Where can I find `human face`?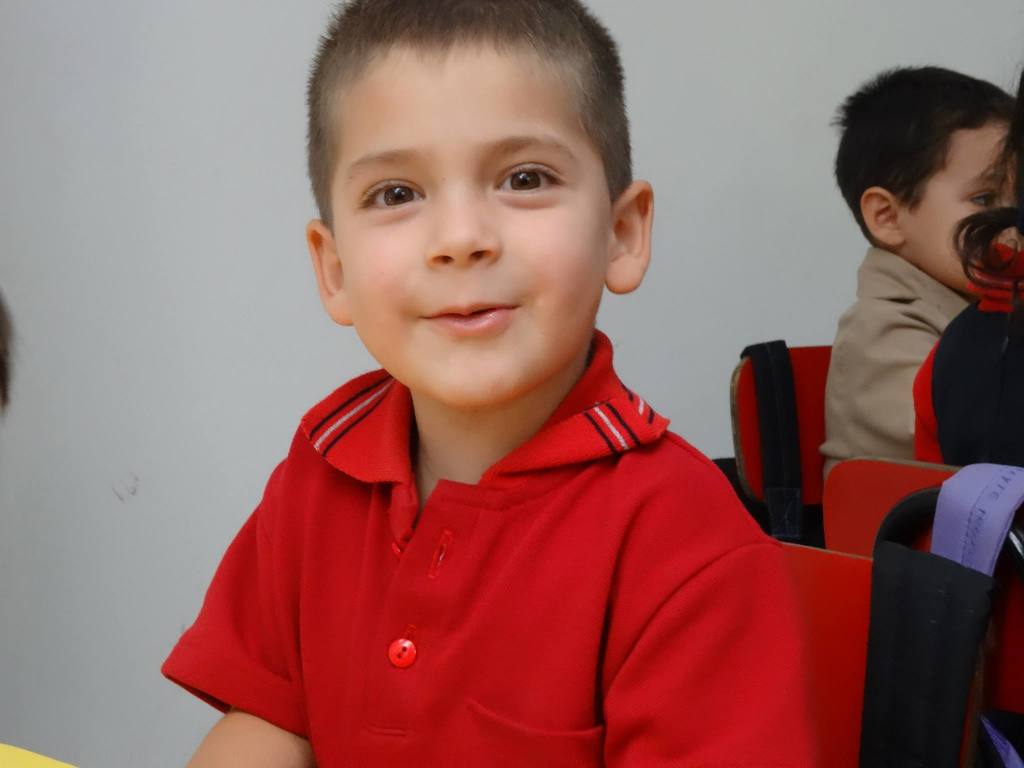
You can find it at box(932, 132, 1015, 282).
